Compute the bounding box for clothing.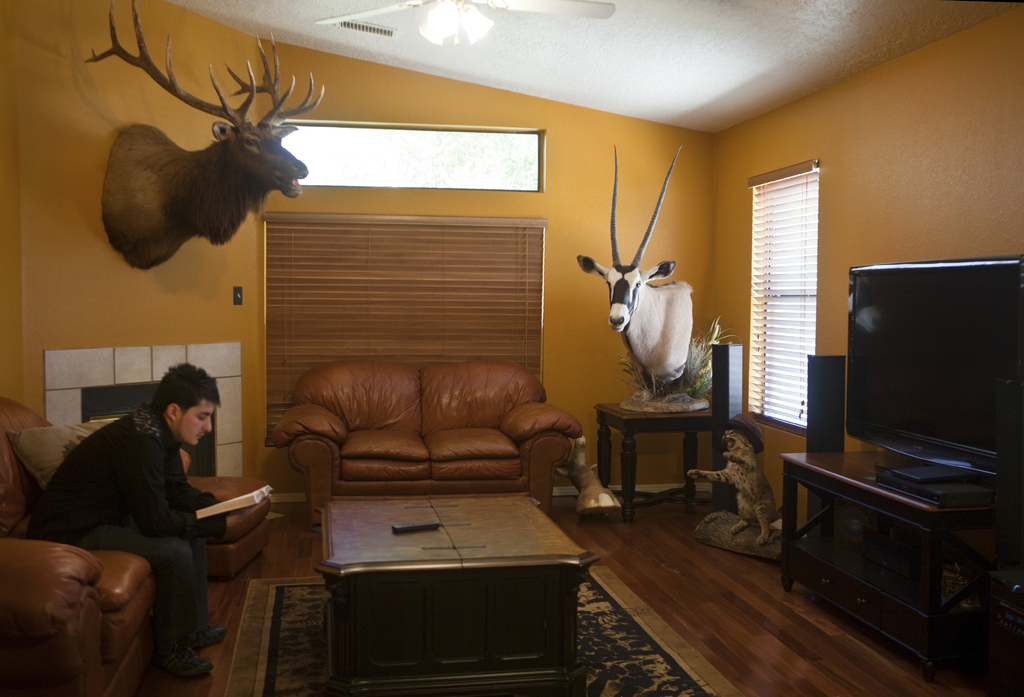
(40,373,250,660).
